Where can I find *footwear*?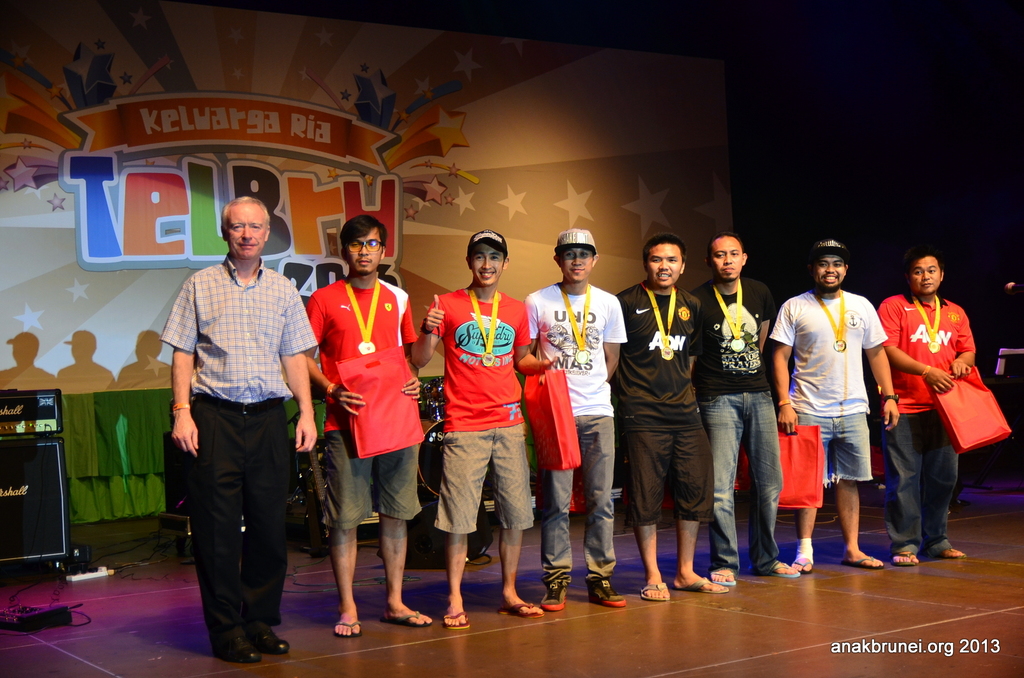
You can find it at bbox=(893, 551, 920, 565).
